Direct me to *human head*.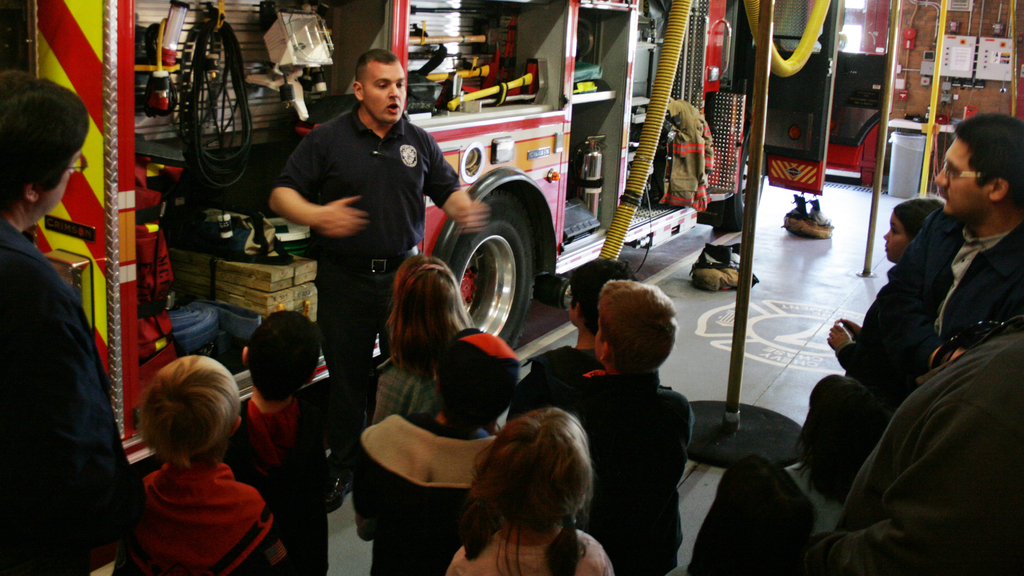
Direction: l=354, t=46, r=406, b=126.
